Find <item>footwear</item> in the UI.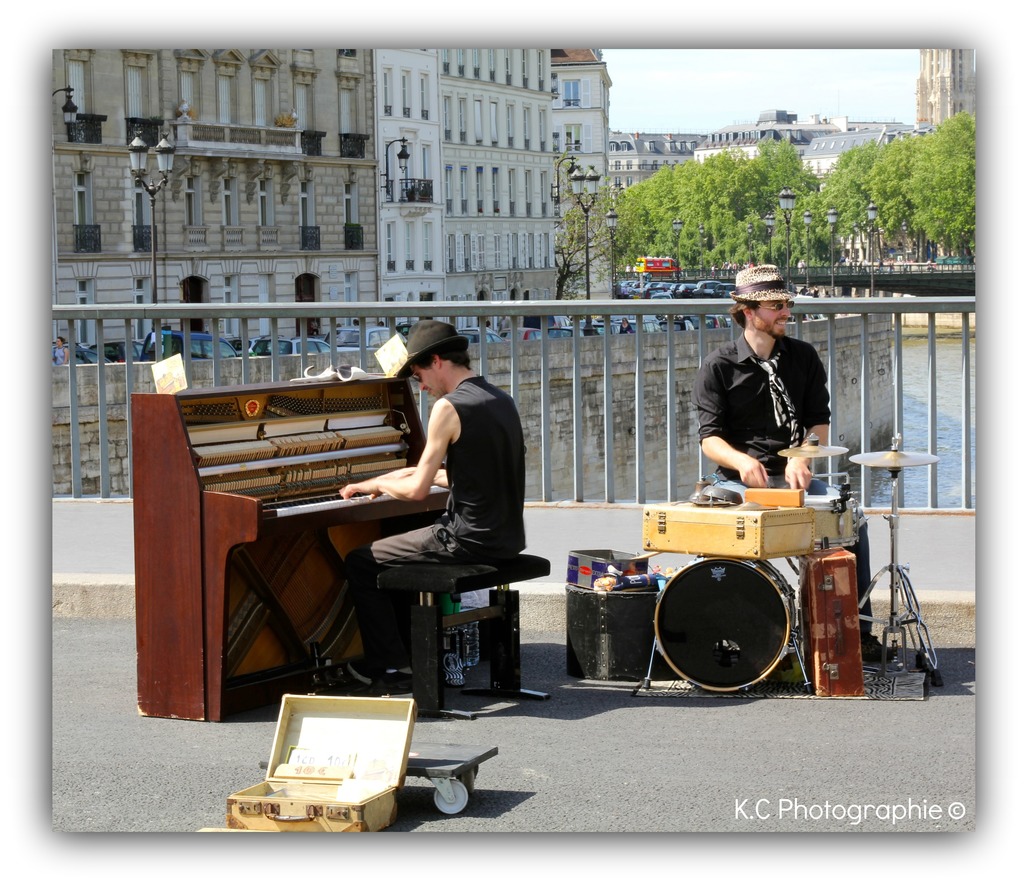
UI element at bbox(377, 666, 420, 694).
